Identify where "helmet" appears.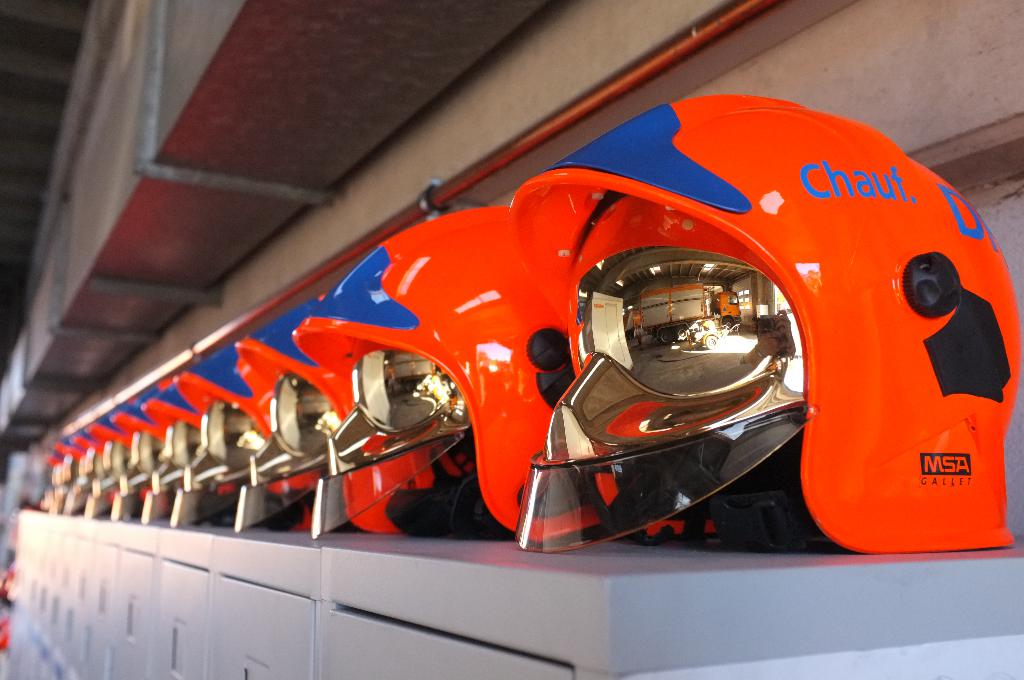
Appears at <bbox>133, 381, 192, 522</bbox>.
